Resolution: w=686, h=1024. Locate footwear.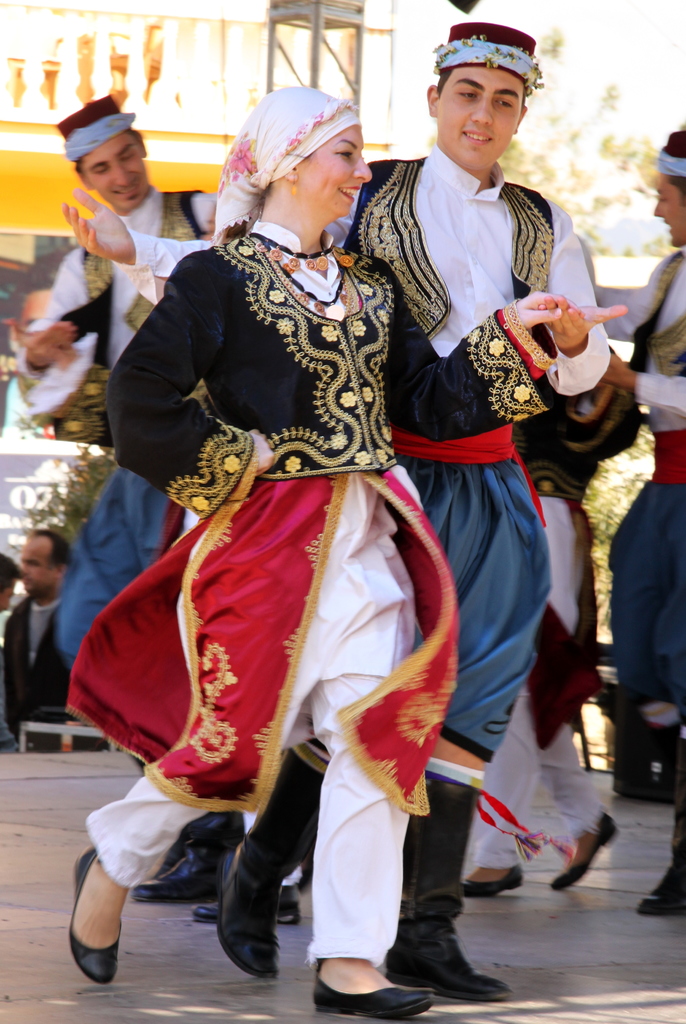
[left=130, top=811, right=247, bottom=900].
